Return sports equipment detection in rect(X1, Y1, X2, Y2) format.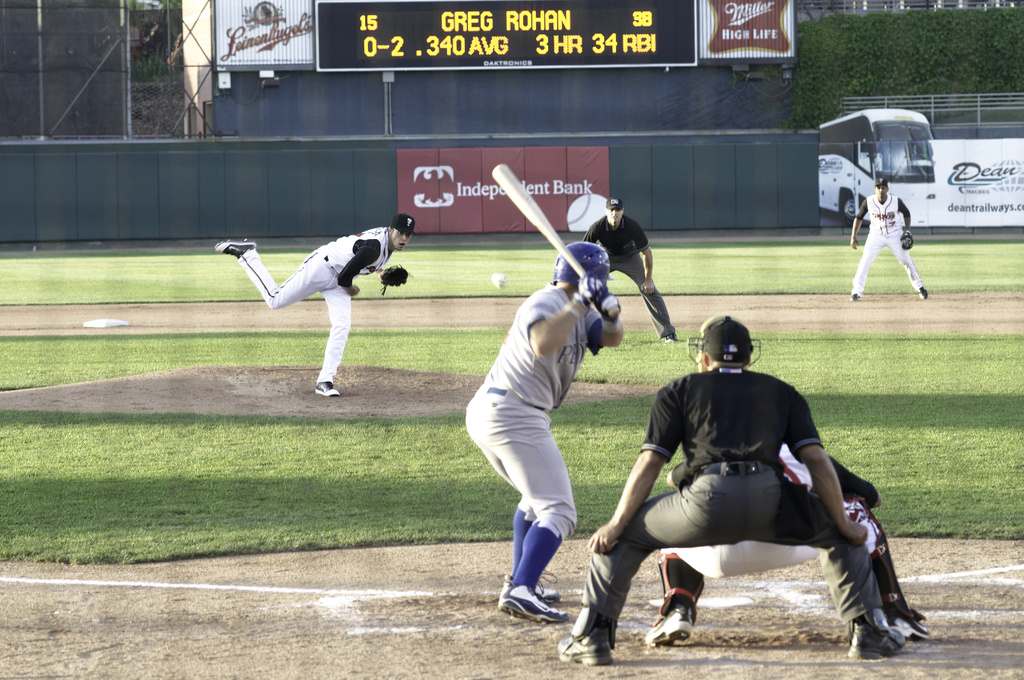
rect(575, 277, 609, 306).
